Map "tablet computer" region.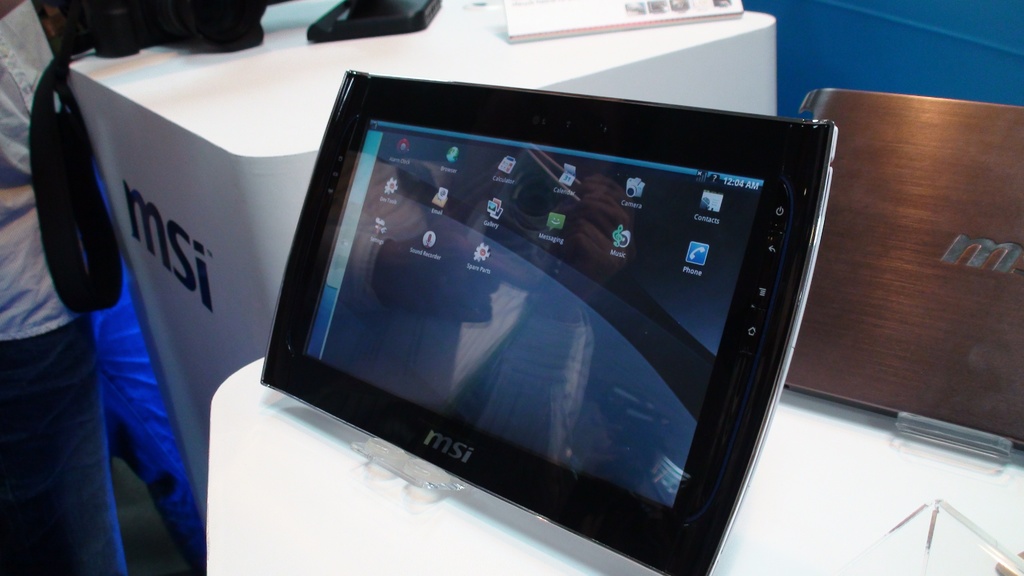
Mapped to (left=260, top=71, right=842, bottom=575).
